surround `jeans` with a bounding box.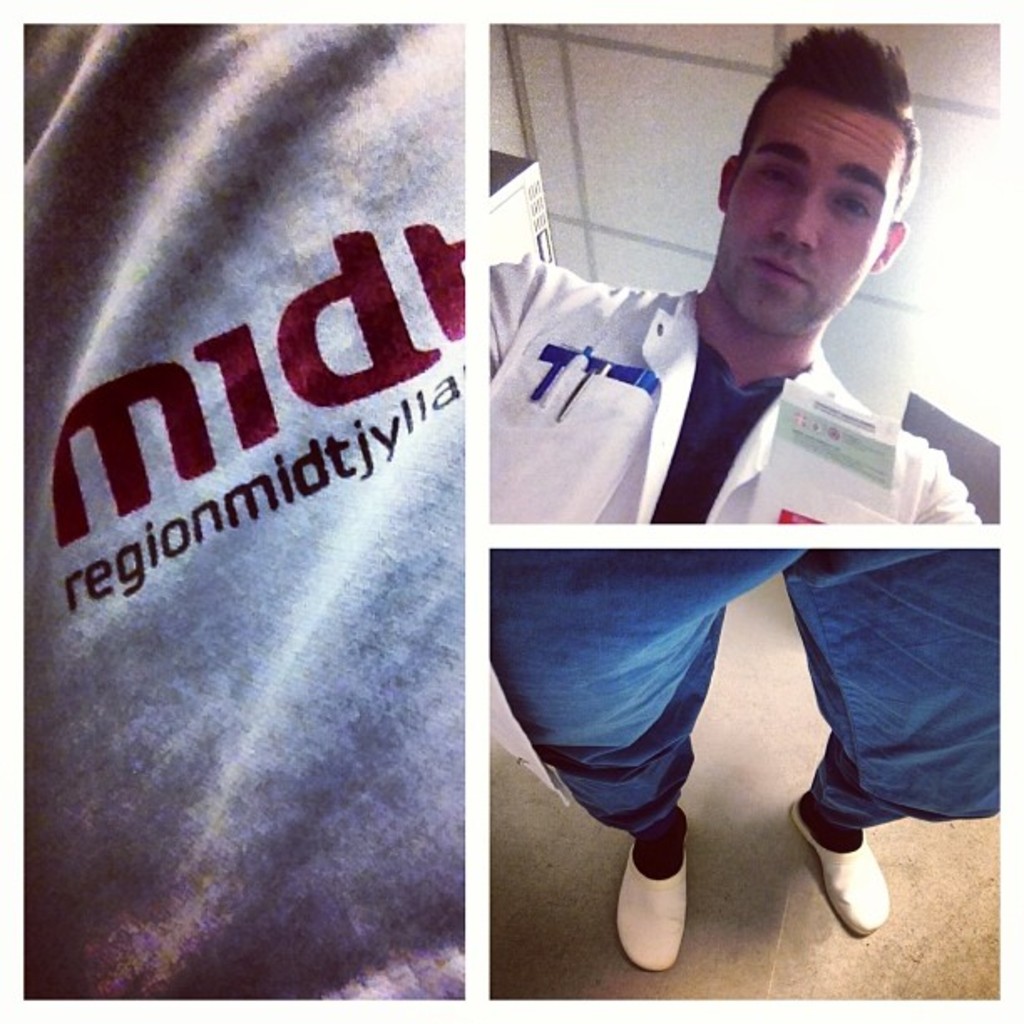
(left=497, top=494, right=957, bottom=905).
